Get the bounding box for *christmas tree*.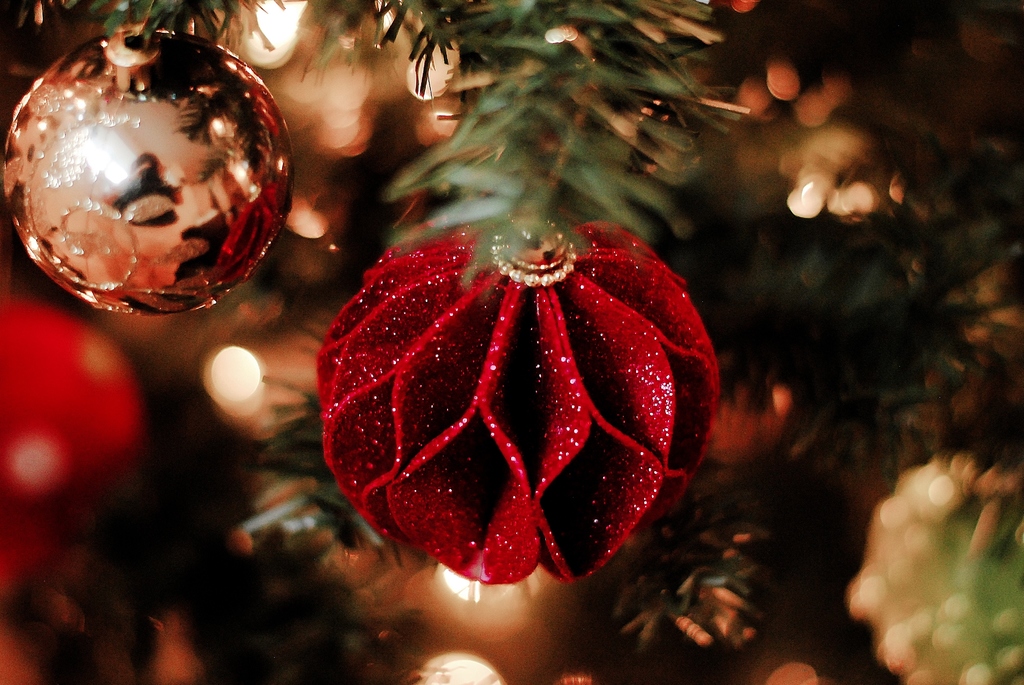
locate(0, 0, 1023, 684).
